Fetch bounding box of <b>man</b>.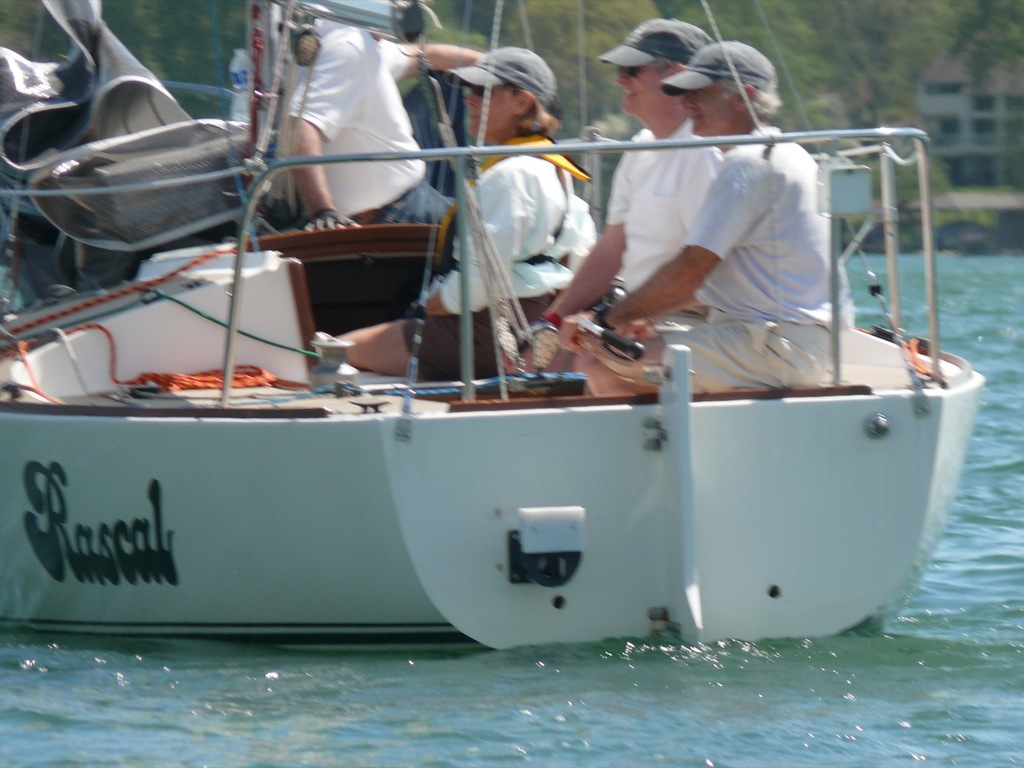
Bbox: <bbox>496, 15, 724, 376</bbox>.
